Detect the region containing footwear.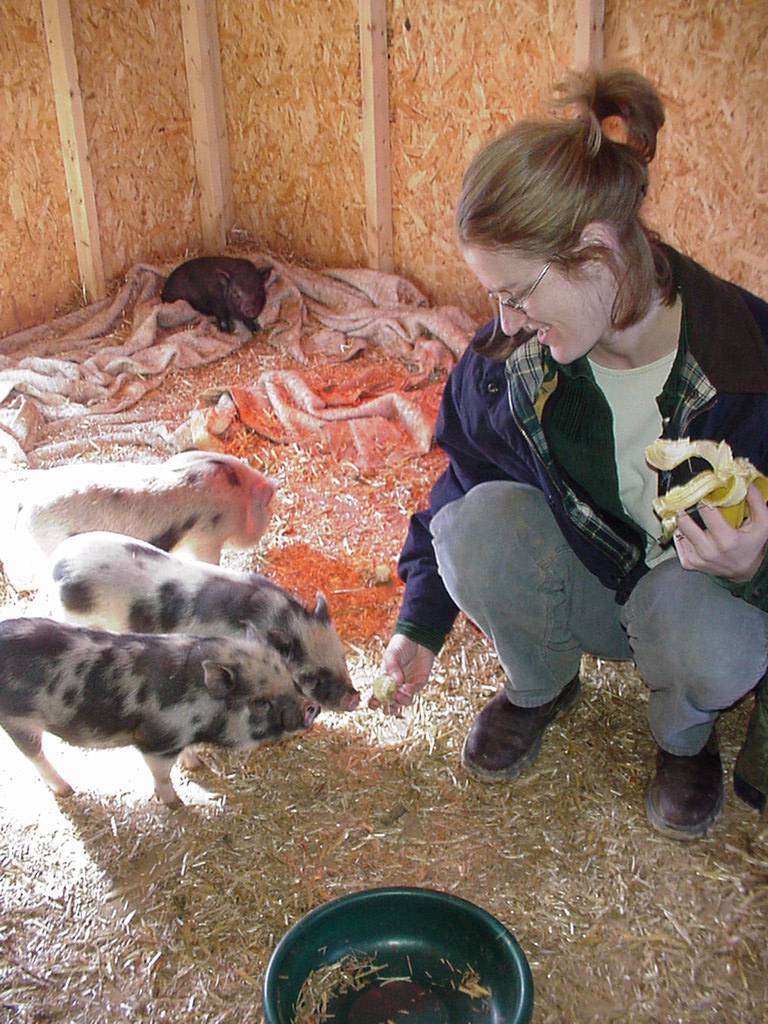
region(727, 674, 767, 813).
